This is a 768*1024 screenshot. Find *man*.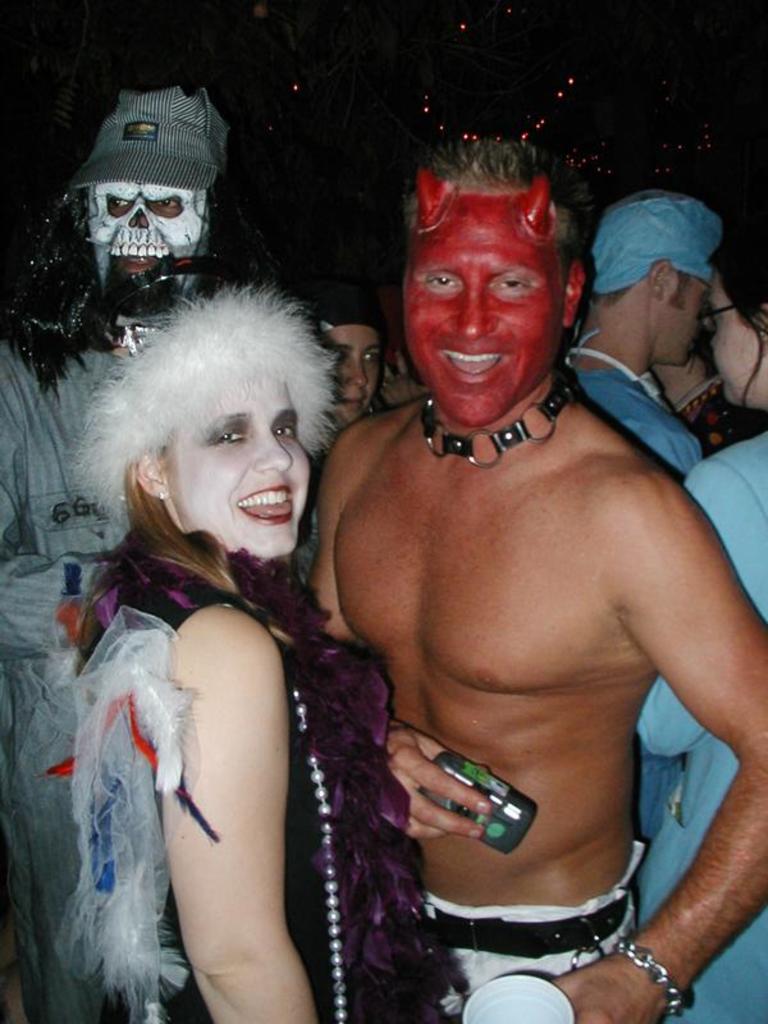
Bounding box: <bbox>256, 169, 750, 1023</bbox>.
